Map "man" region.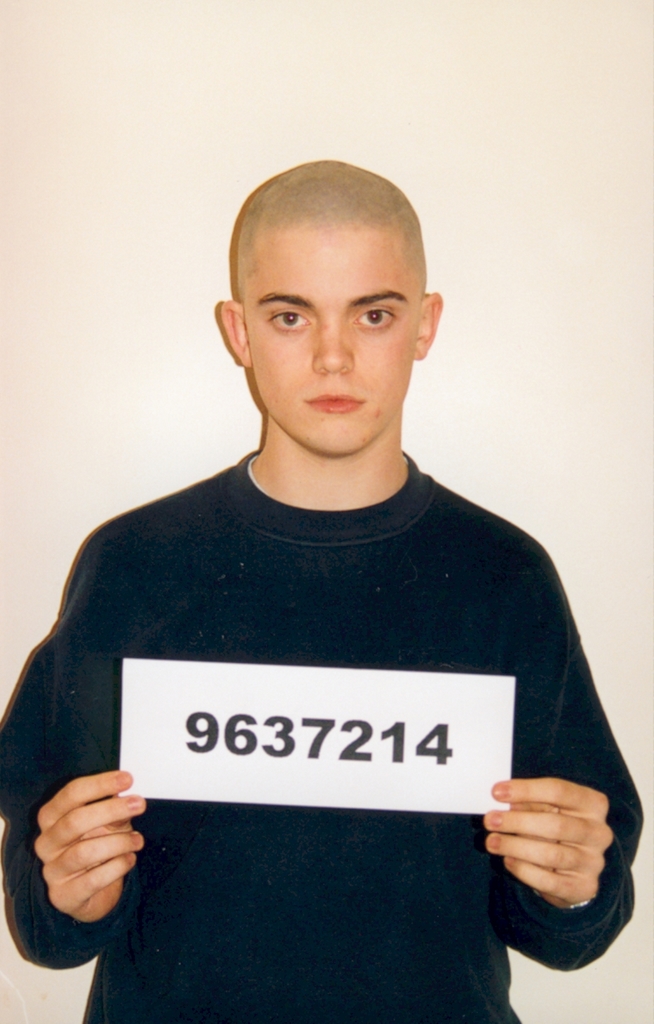
Mapped to [x1=35, y1=138, x2=653, y2=1018].
